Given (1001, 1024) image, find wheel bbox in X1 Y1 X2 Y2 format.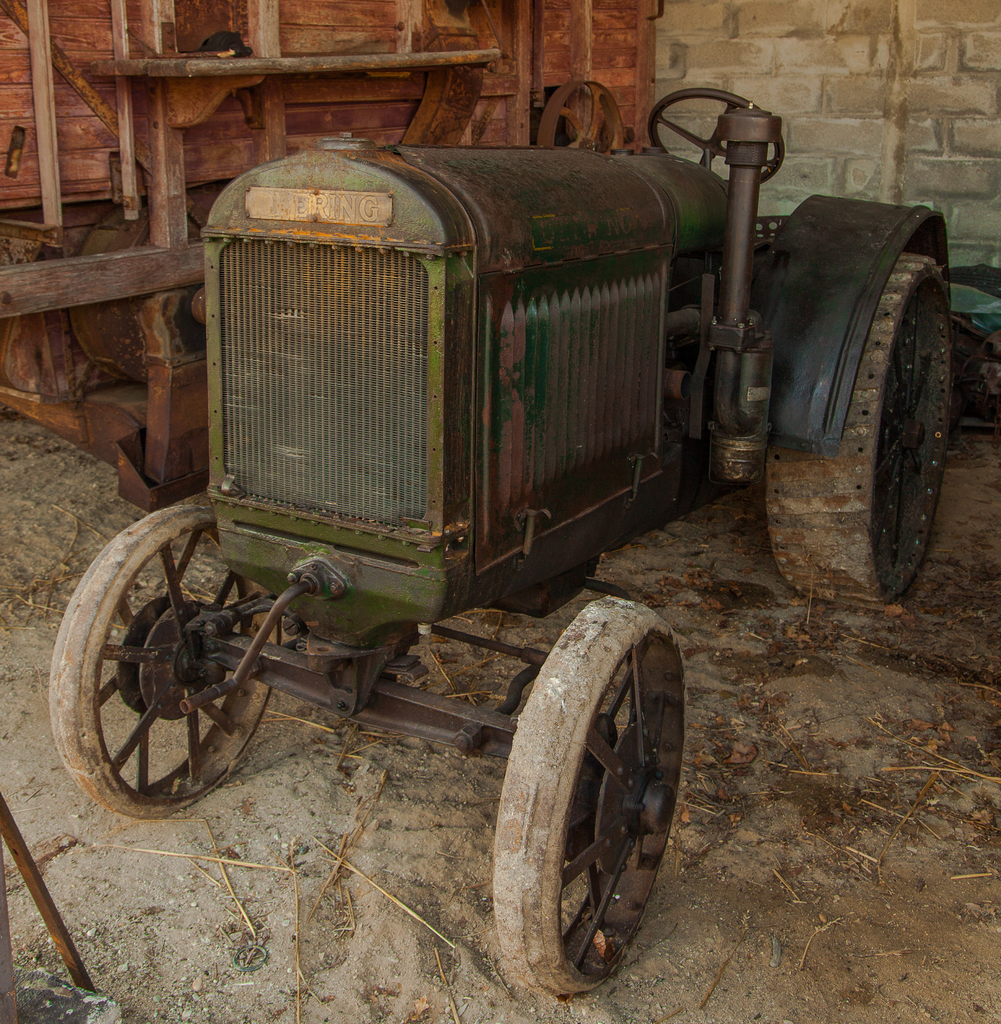
538 79 622 157.
